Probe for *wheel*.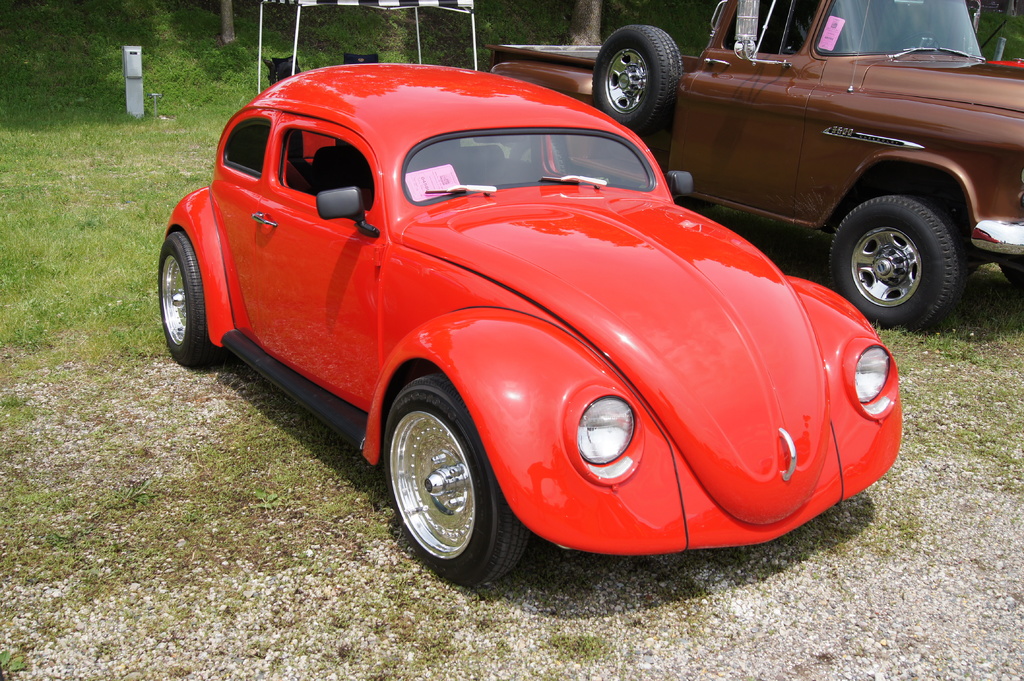
Probe result: x1=1004 y1=263 x2=1019 y2=288.
